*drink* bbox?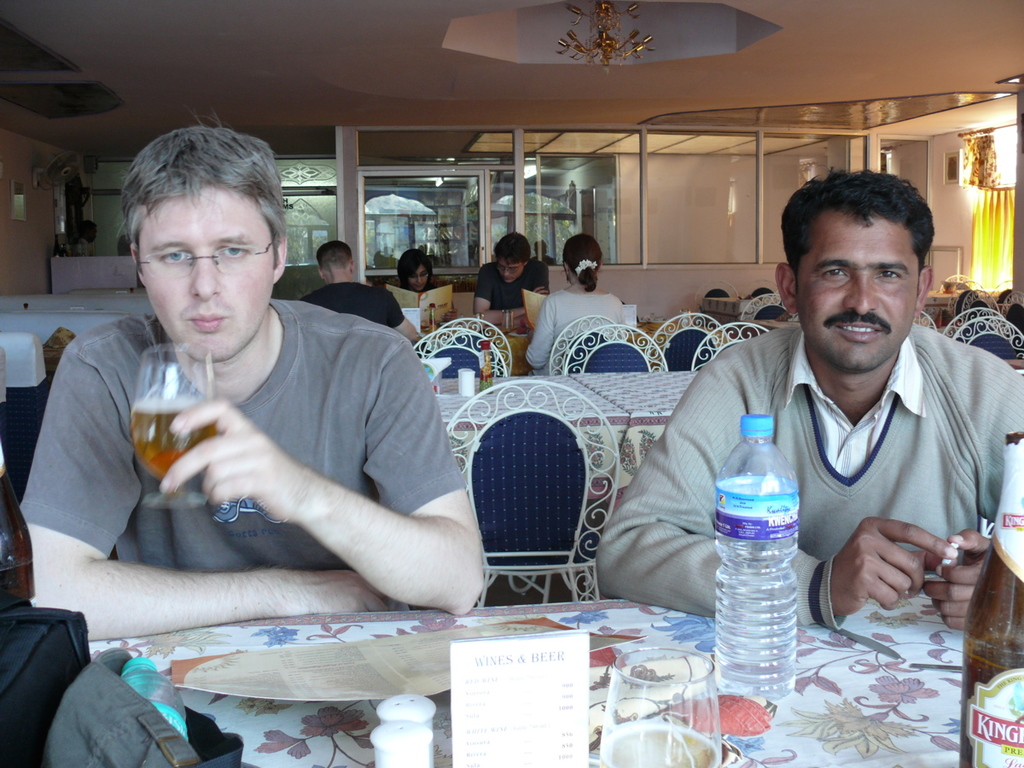
locate(720, 406, 820, 702)
